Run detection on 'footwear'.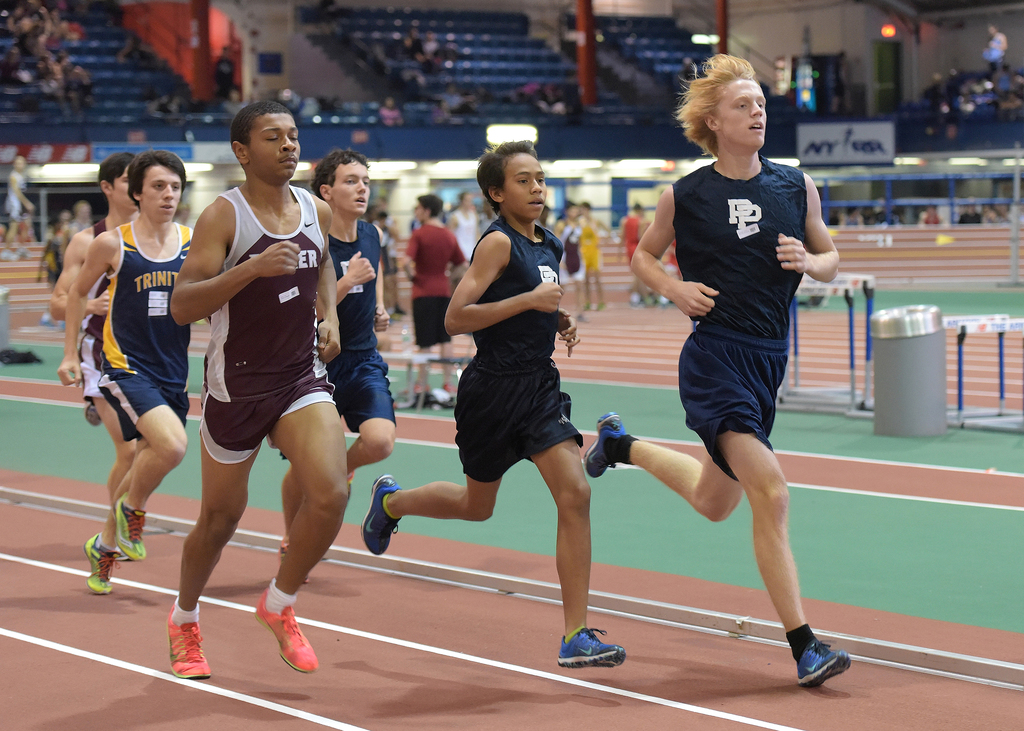
Result: left=115, top=491, right=147, bottom=562.
